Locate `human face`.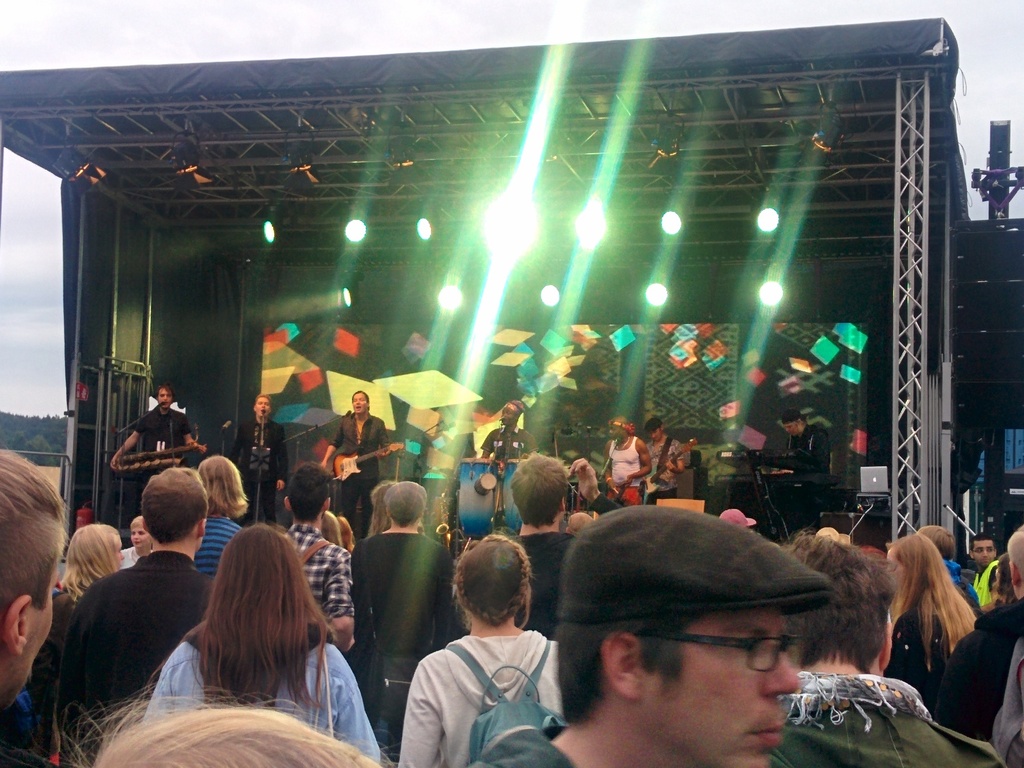
Bounding box: {"left": 653, "top": 433, "right": 660, "bottom": 440}.
